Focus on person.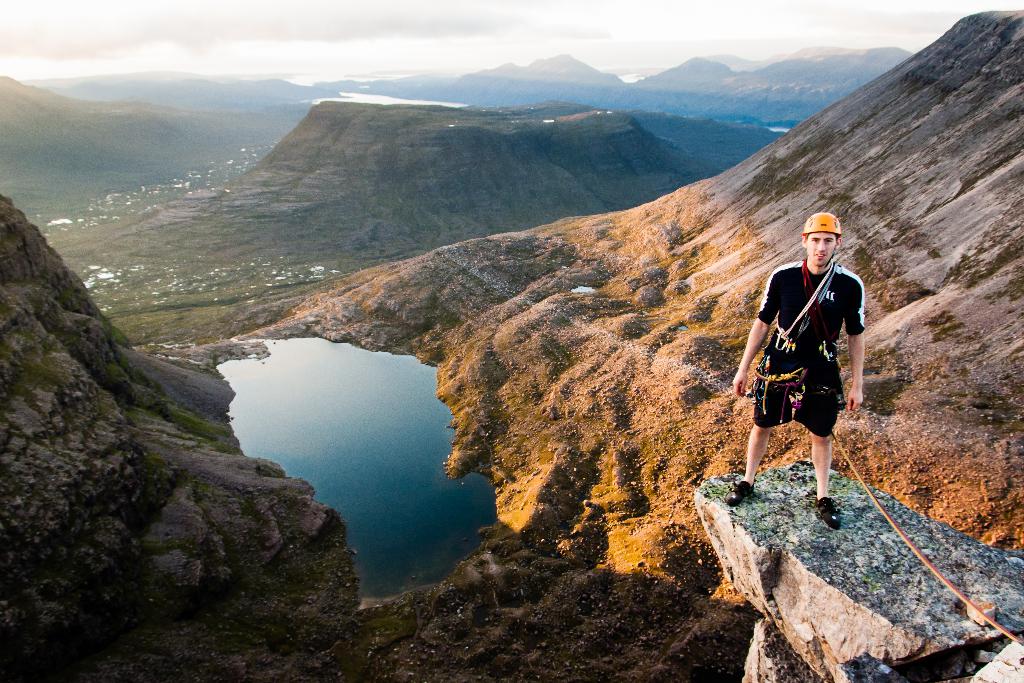
Focused at pyautogui.locateOnScreen(726, 211, 867, 531).
